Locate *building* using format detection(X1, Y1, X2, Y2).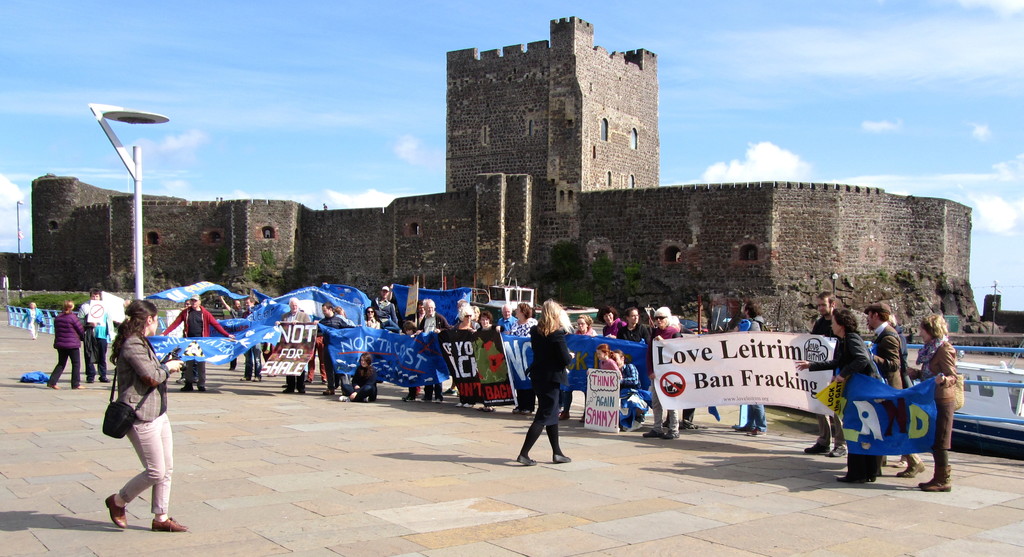
detection(0, 15, 975, 287).
